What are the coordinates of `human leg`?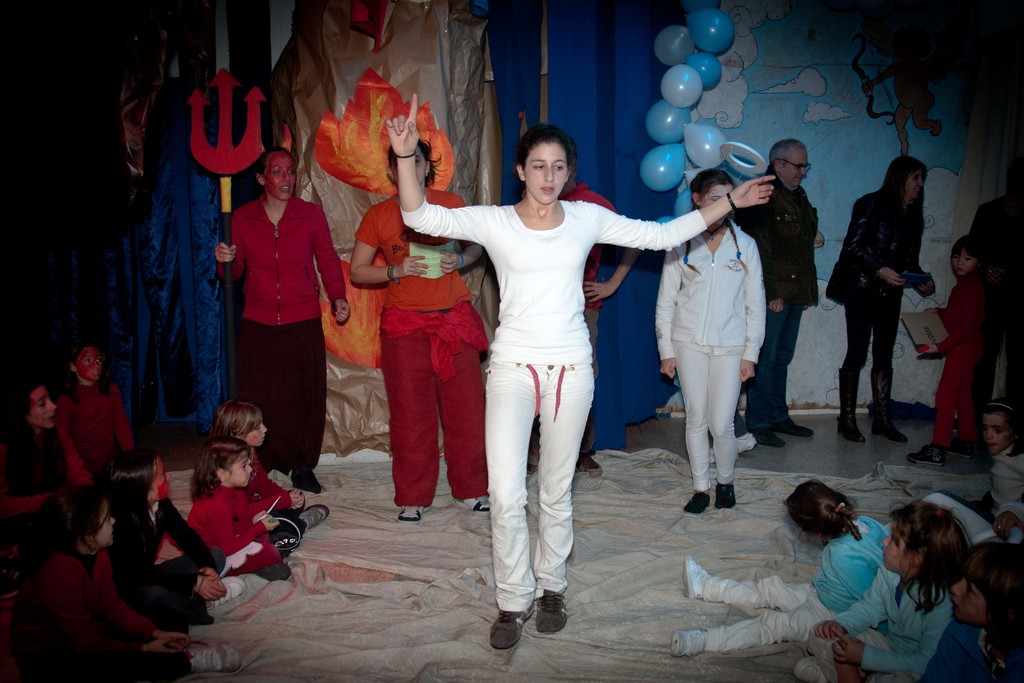
left=695, top=549, right=829, bottom=605.
